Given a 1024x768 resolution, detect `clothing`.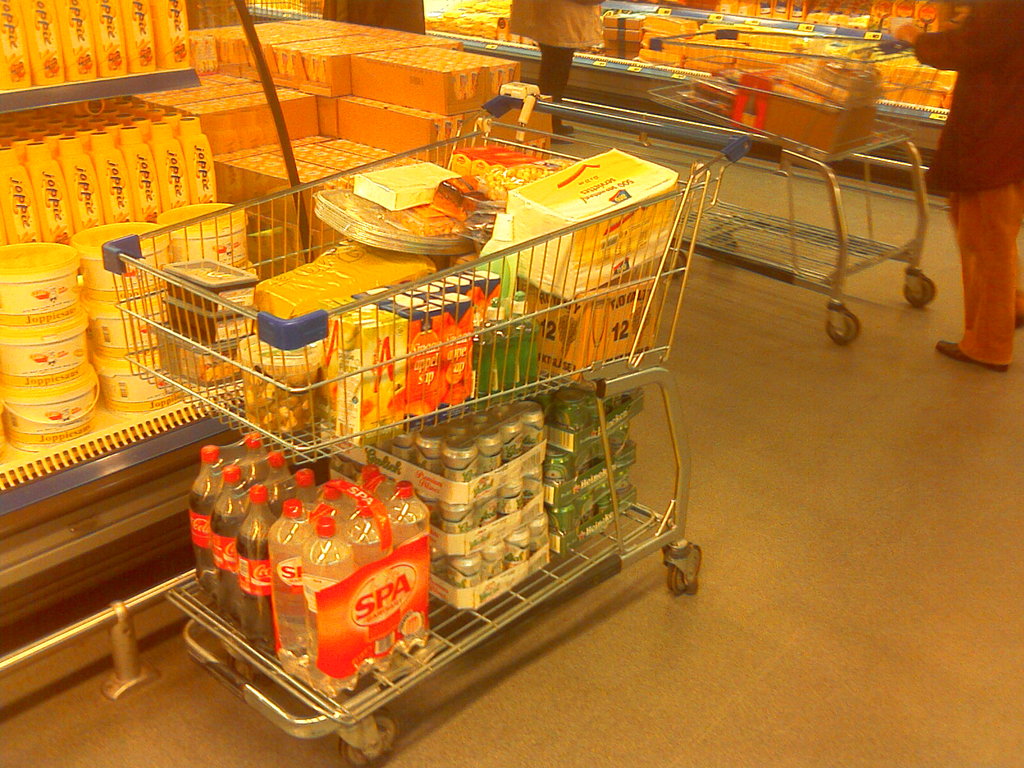
919/19/1021/282.
